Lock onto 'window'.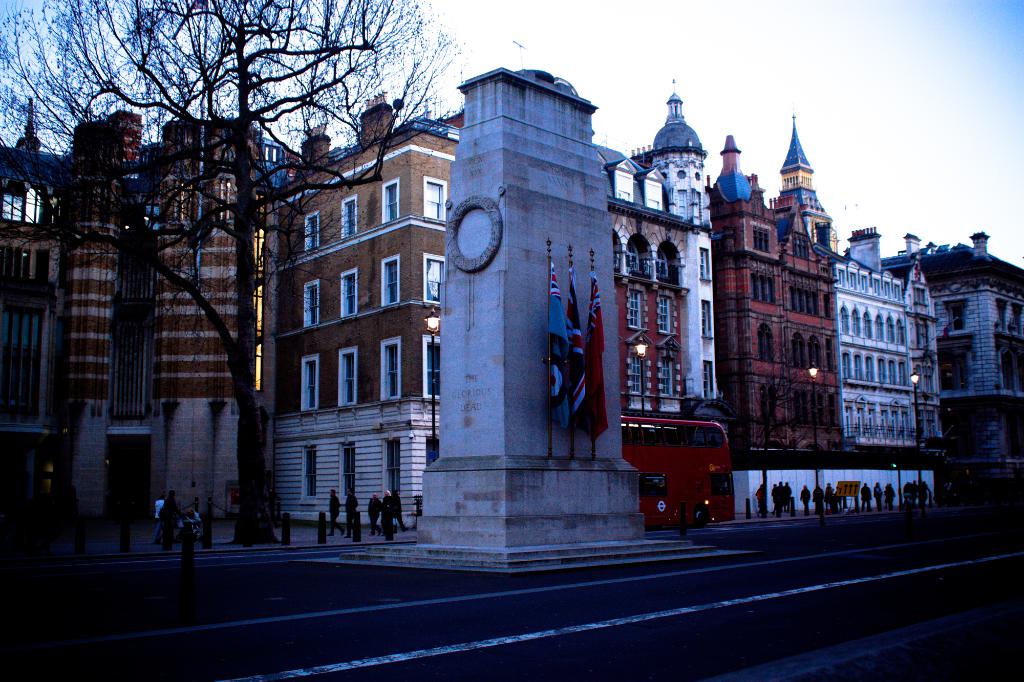
Locked: bbox(429, 344, 438, 396).
